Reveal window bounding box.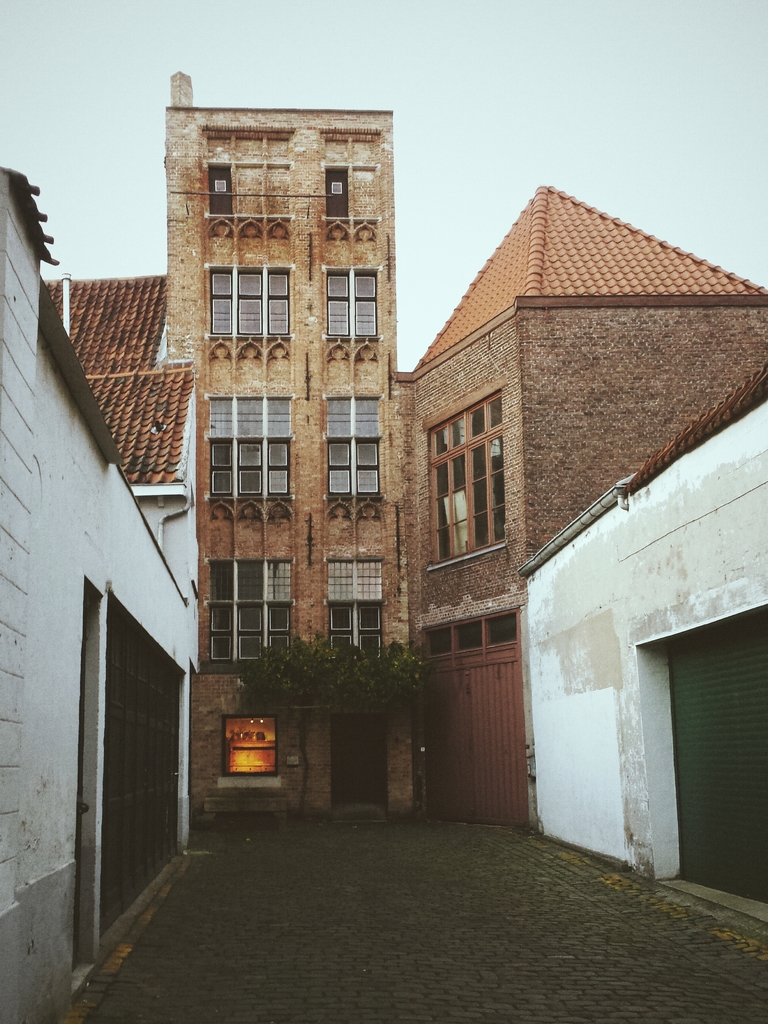
Revealed: 324, 557, 387, 653.
